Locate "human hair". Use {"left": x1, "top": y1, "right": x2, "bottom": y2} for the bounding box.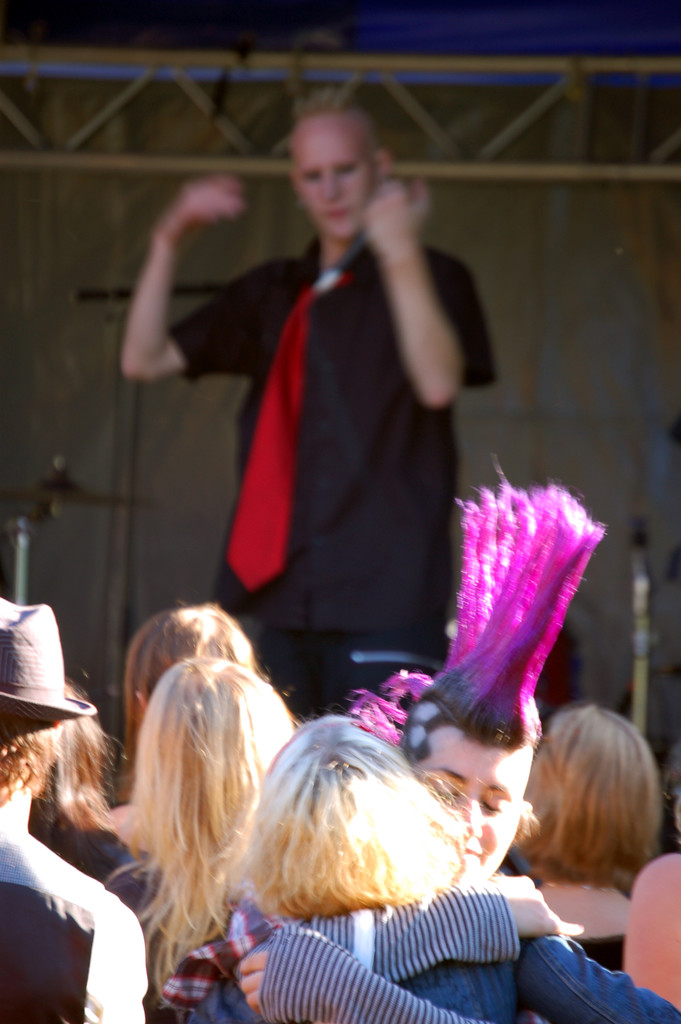
{"left": 119, "top": 603, "right": 273, "bottom": 799}.
